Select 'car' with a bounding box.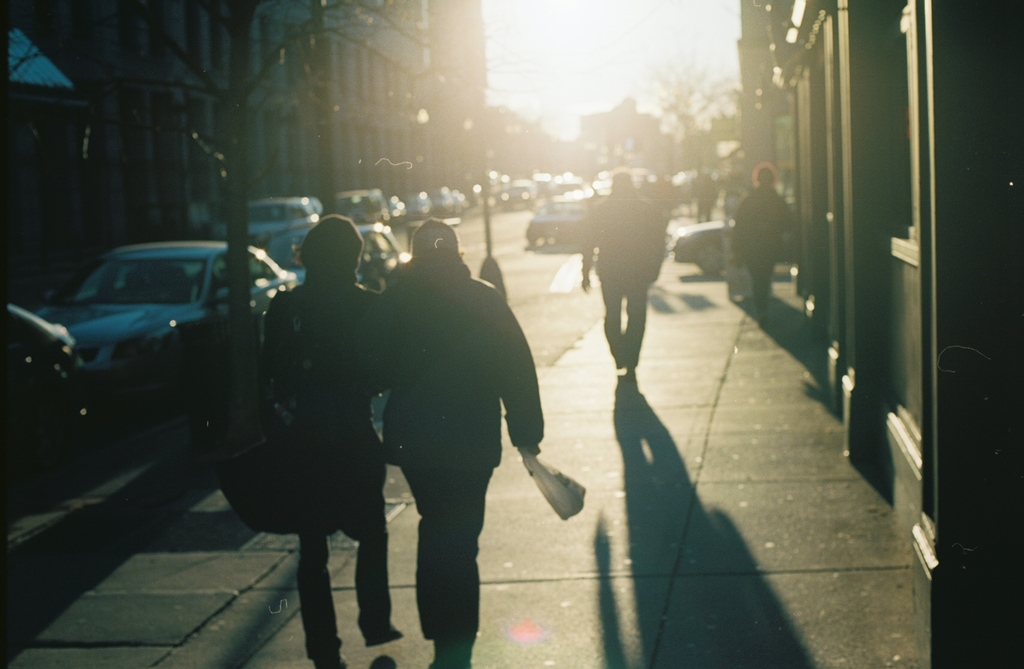
crop(668, 199, 796, 279).
